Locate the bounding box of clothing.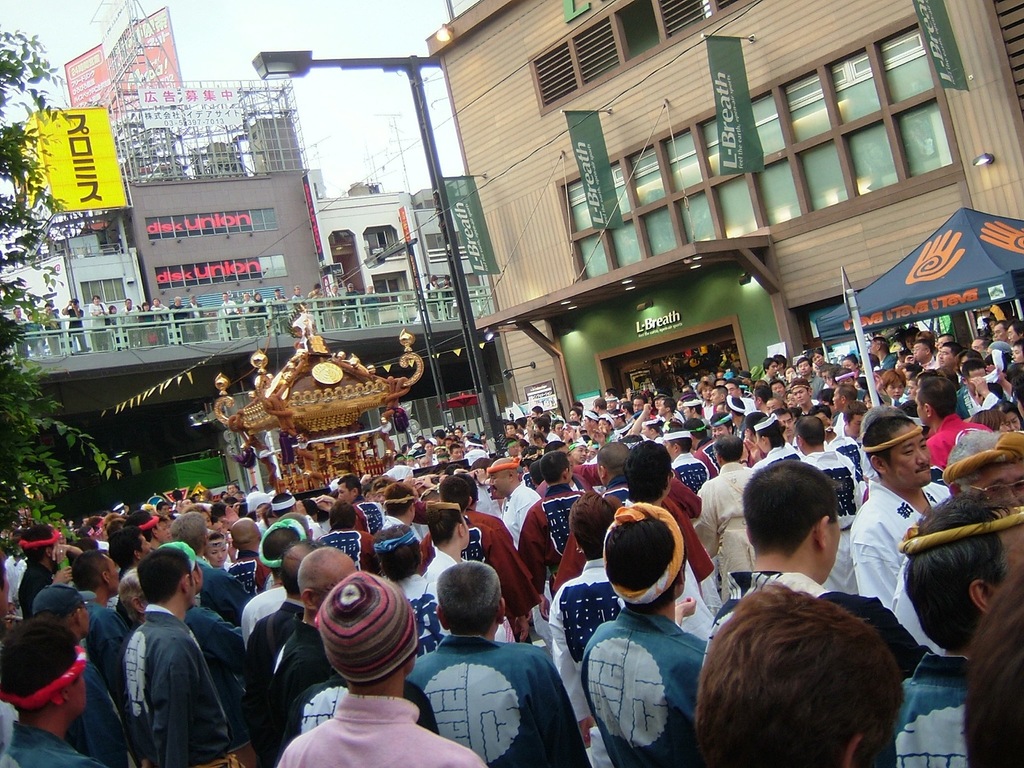
Bounding box: [x1=347, y1=285, x2=360, y2=328].
